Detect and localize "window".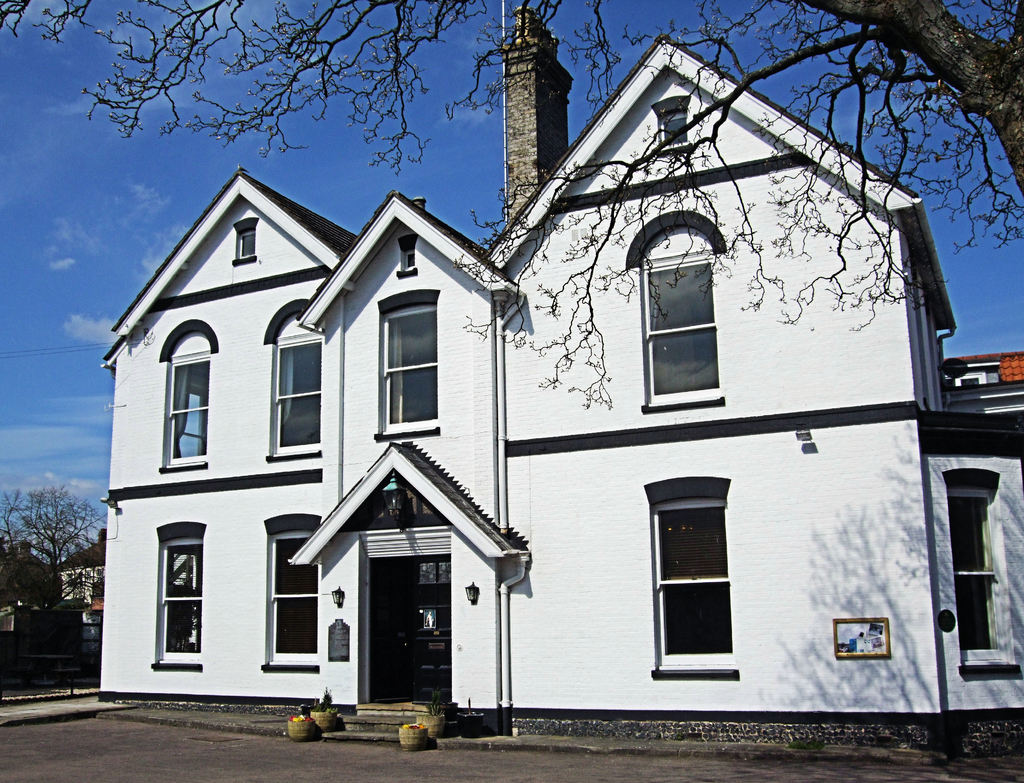
Localized at 276, 344, 324, 458.
